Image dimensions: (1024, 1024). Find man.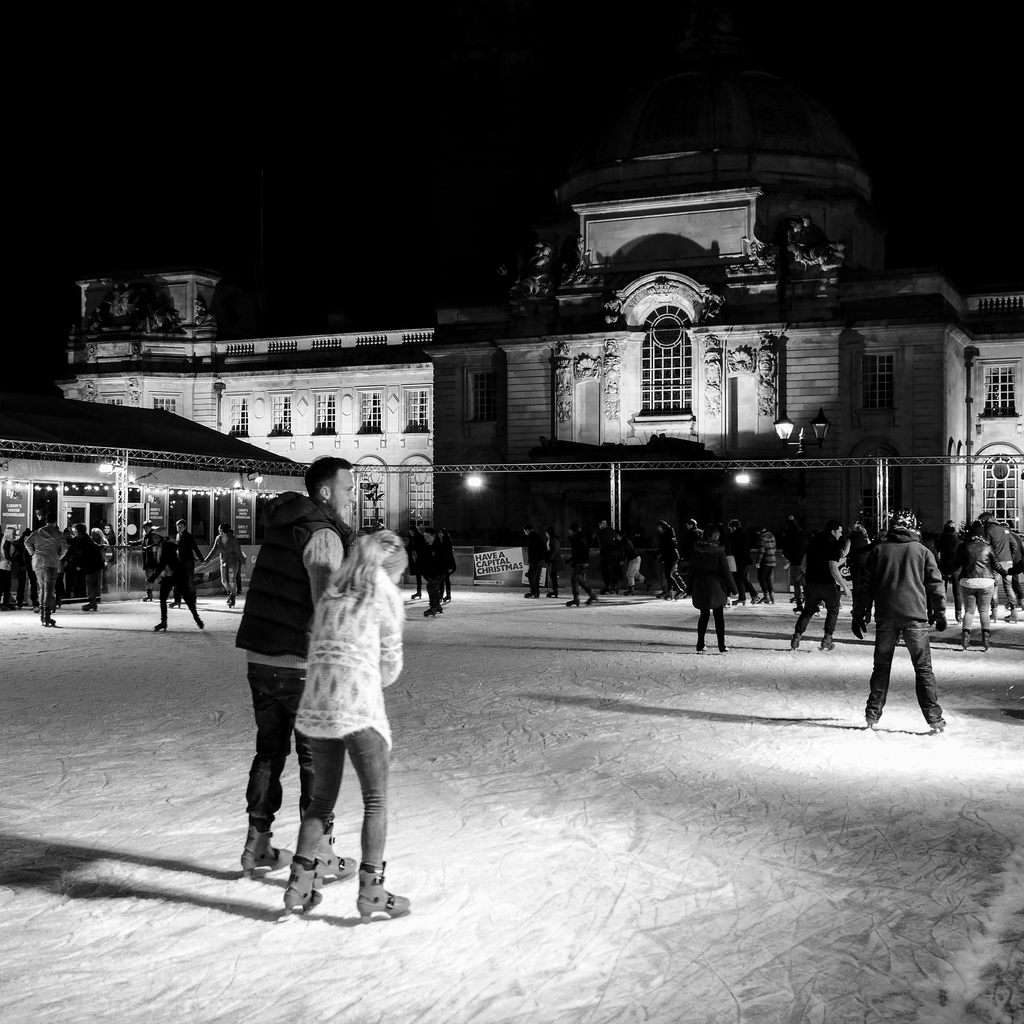
Rect(850, 512, 950, 722).
